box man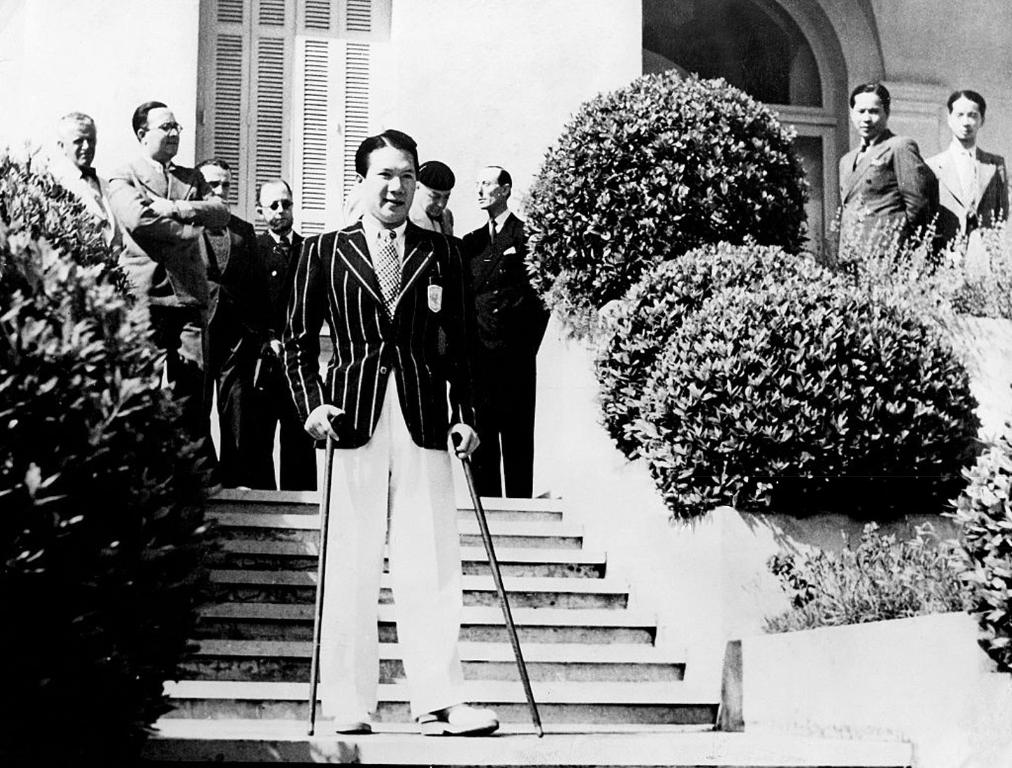
x1=283 y1=126 x2=505 y2=734
